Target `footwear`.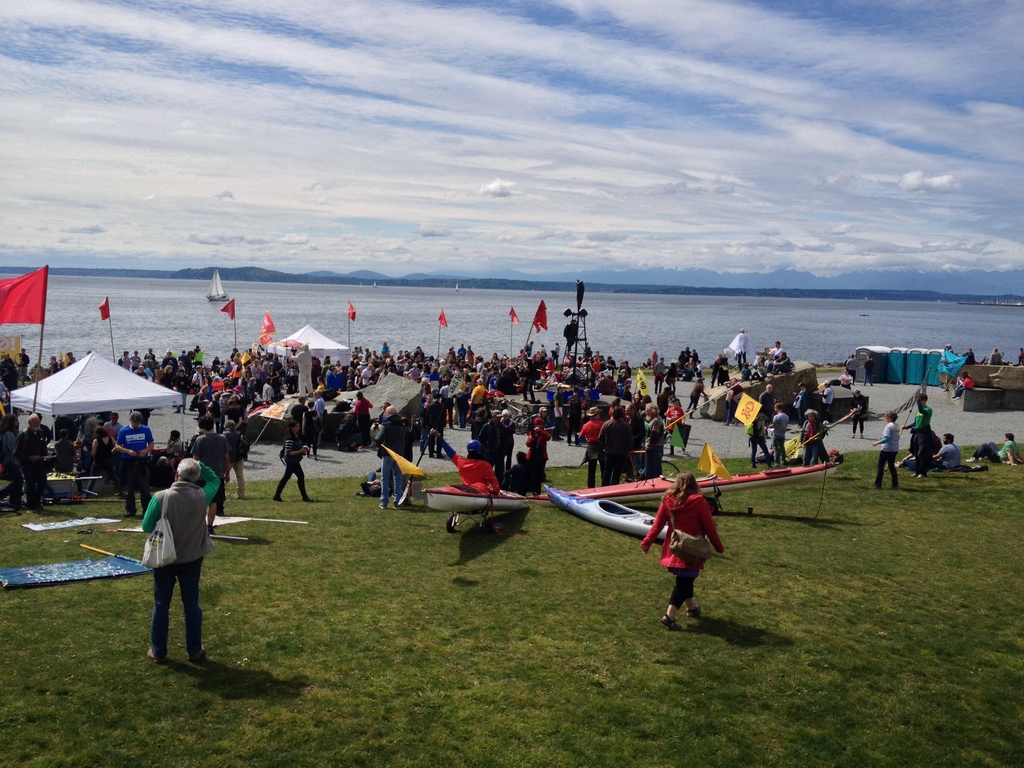
Target region: select_region(685, 601, 700, 614).
